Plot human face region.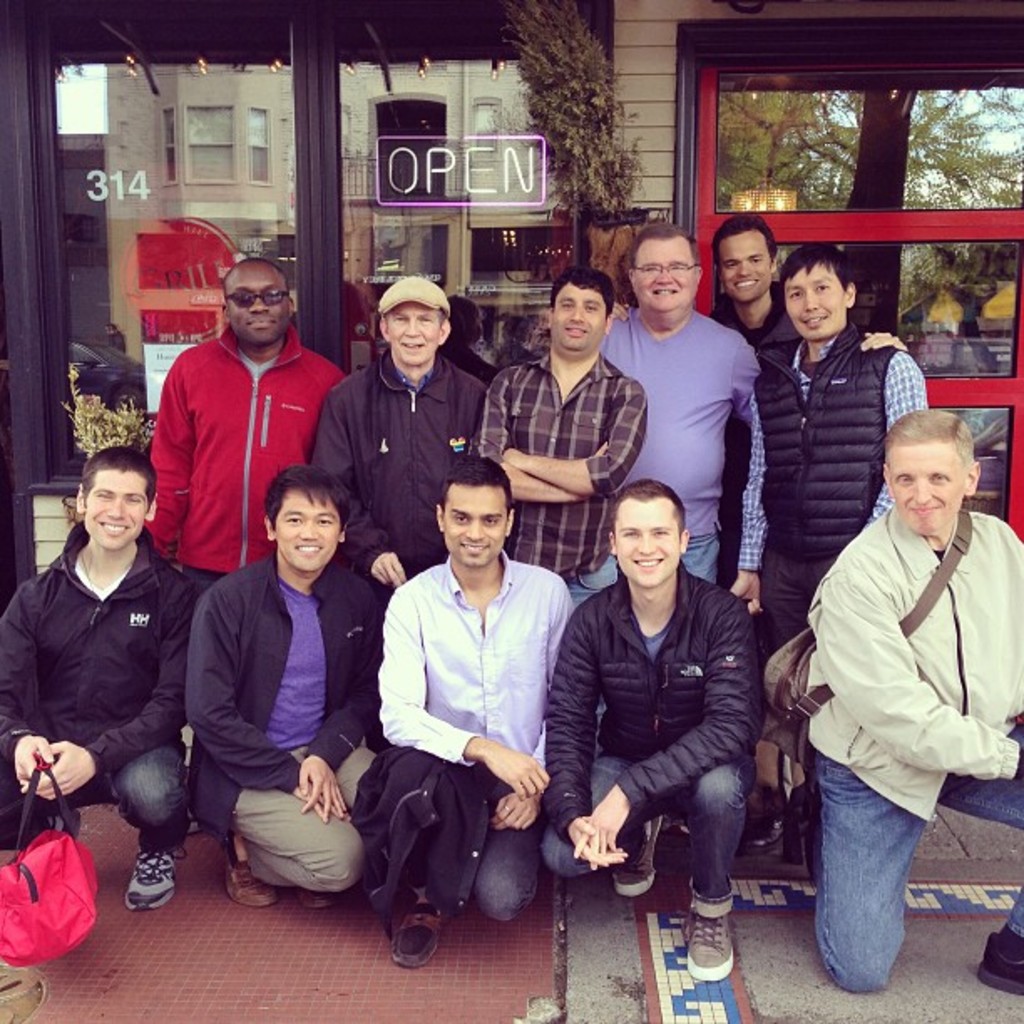
Plotted at (x1=223, y1=273, x2=288, y2=350).
